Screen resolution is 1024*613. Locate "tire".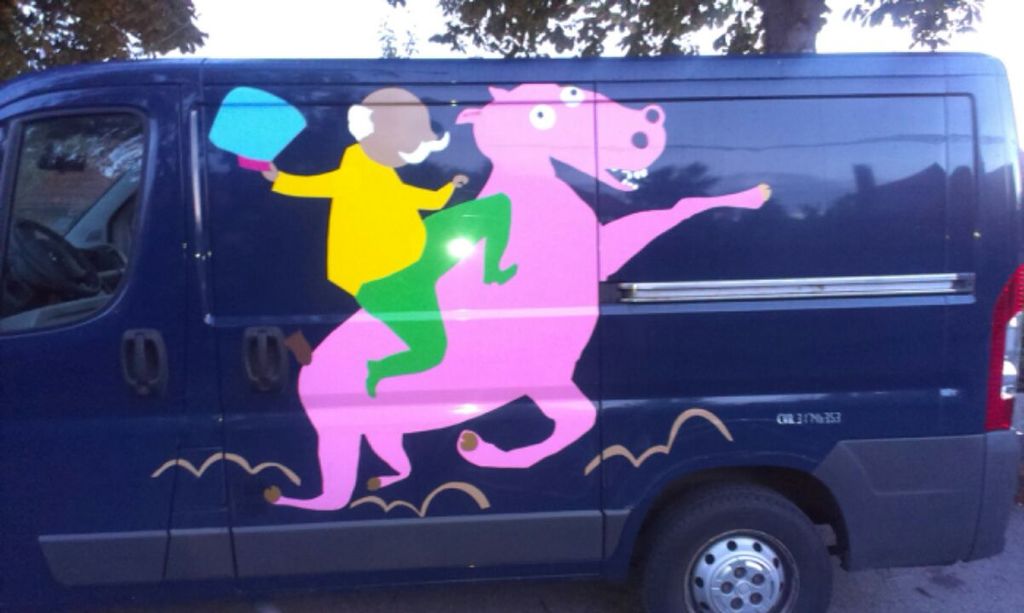
detection(637, 484, 833, 612).
